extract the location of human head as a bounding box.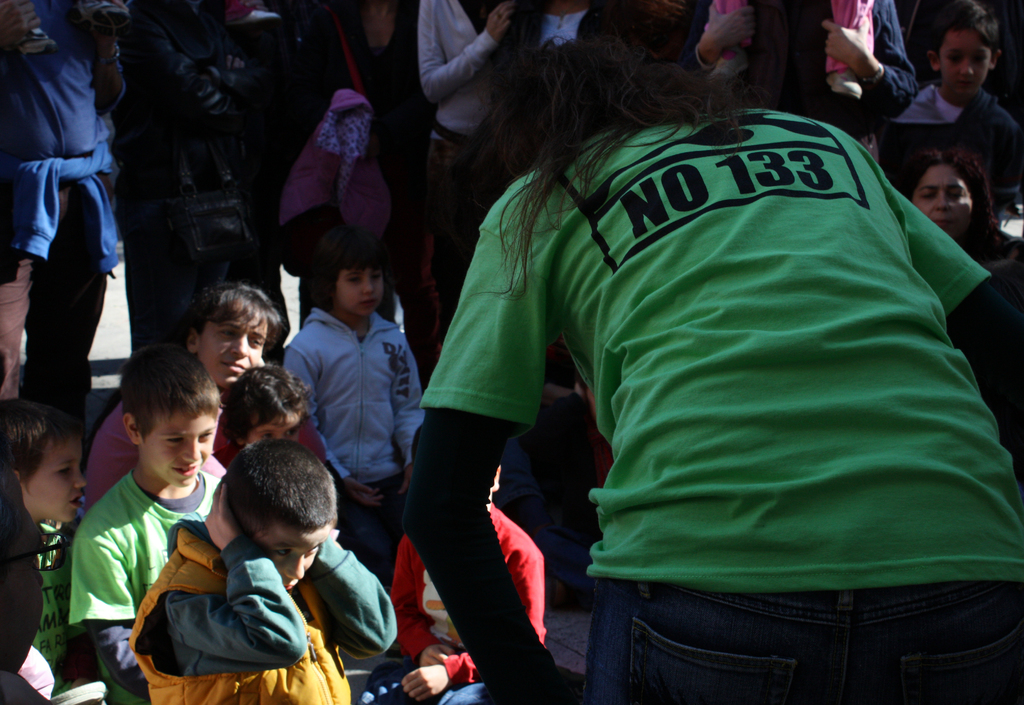
<bbox>0, 394, 85, 532</bbox>.
